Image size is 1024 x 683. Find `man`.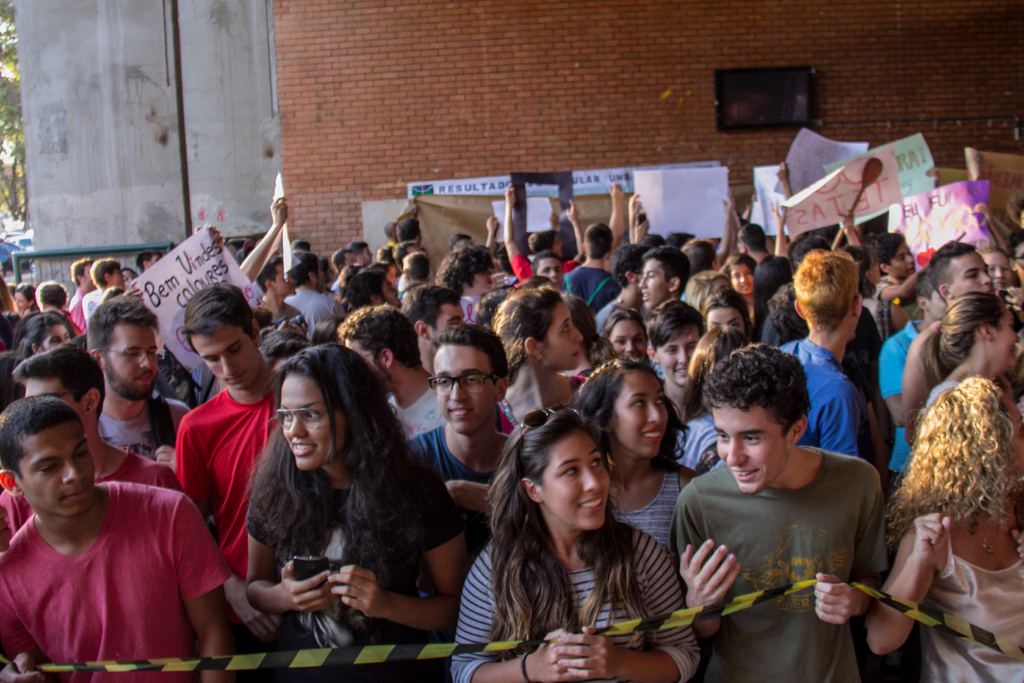
locate(0, 400, 234, 682).
